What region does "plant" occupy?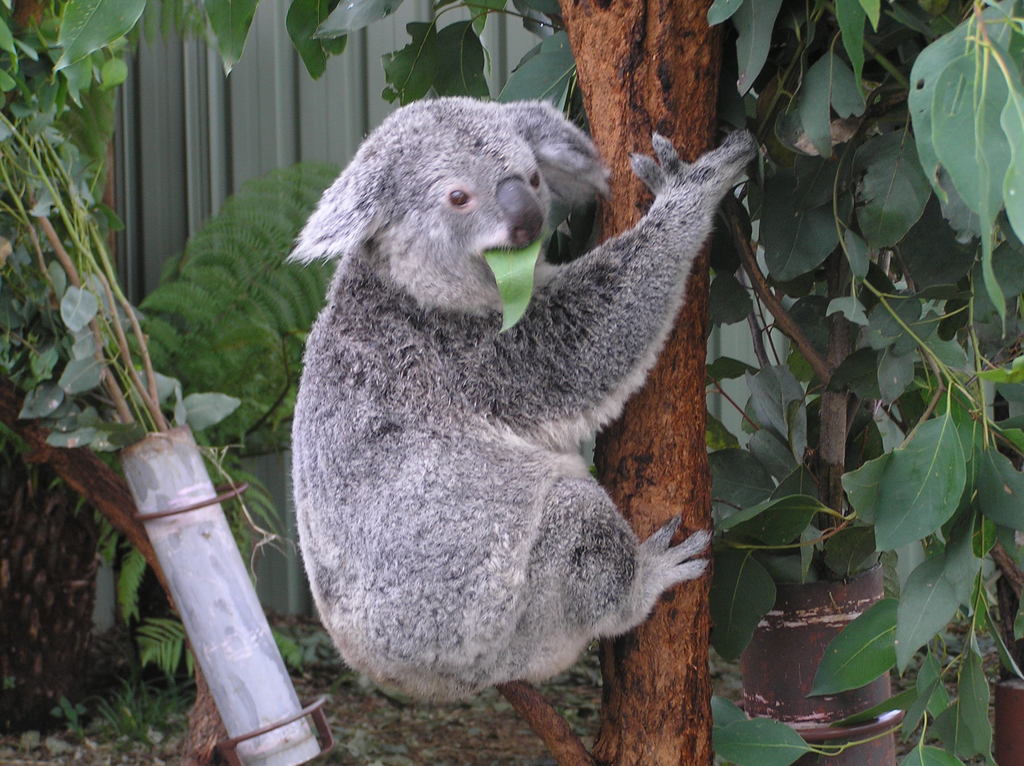
138:603:190:690.
